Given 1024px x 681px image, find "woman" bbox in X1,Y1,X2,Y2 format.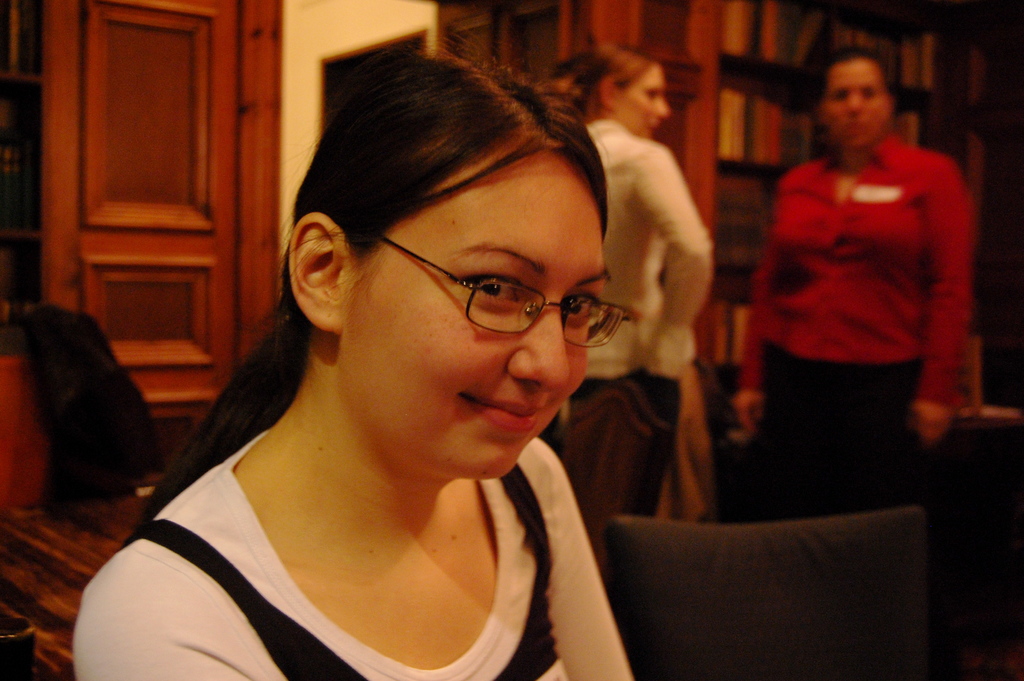
730,38,977,523.
